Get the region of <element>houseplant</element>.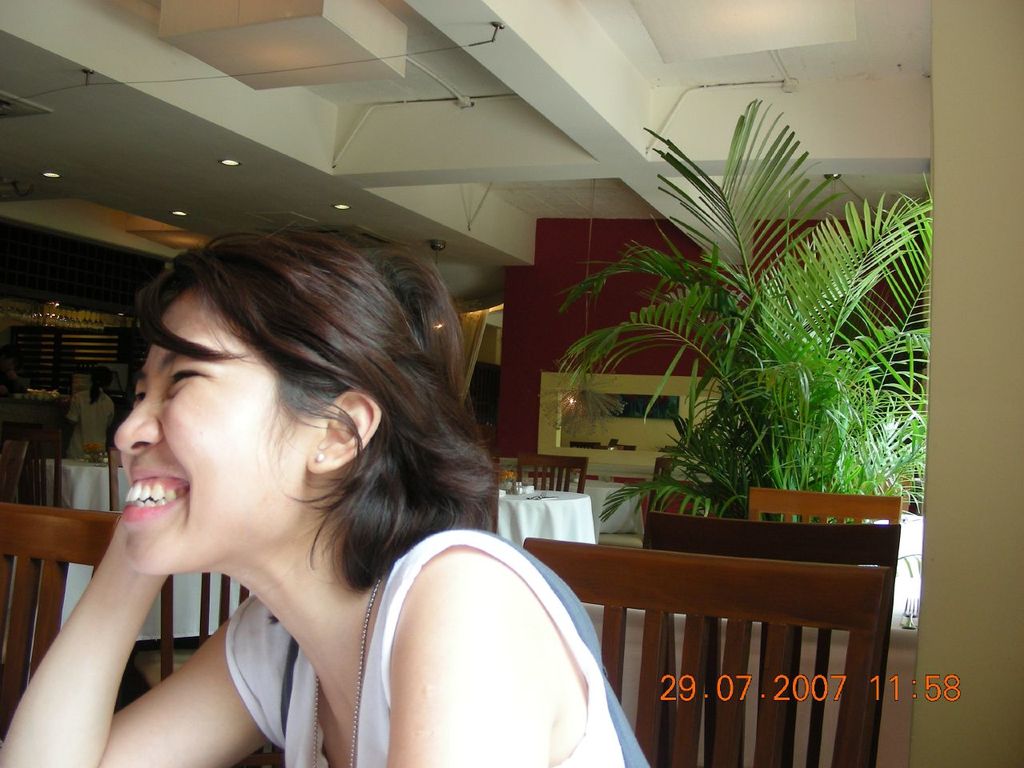
(x1=565, y1=85, x2=954, y2=522).
